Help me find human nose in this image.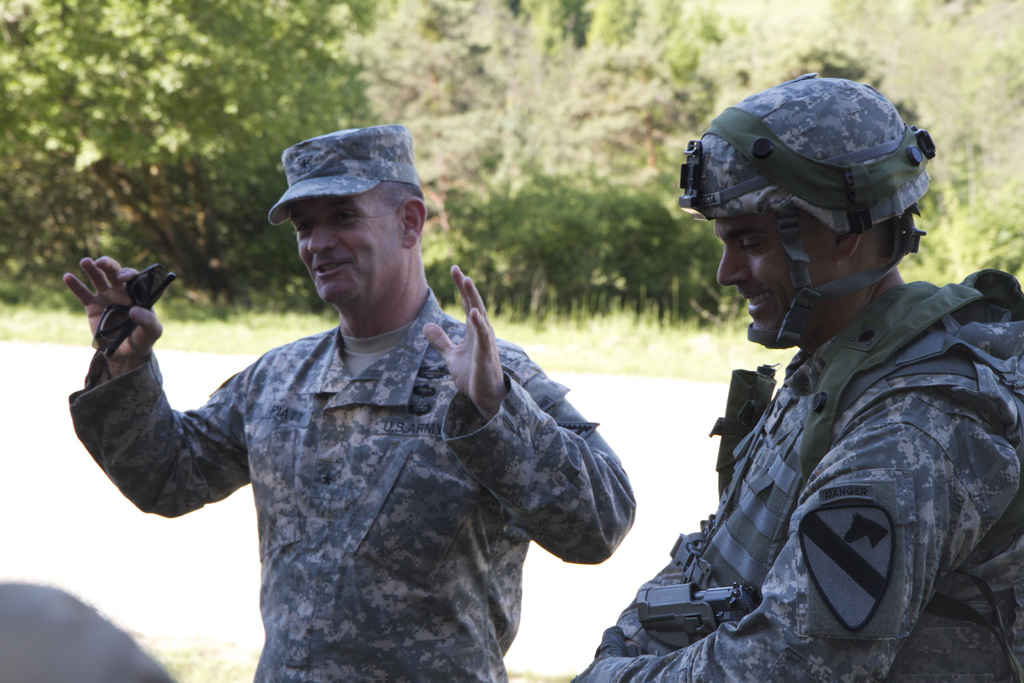
Found it: (x1=310, y1=217, x2=333, y2=253).
